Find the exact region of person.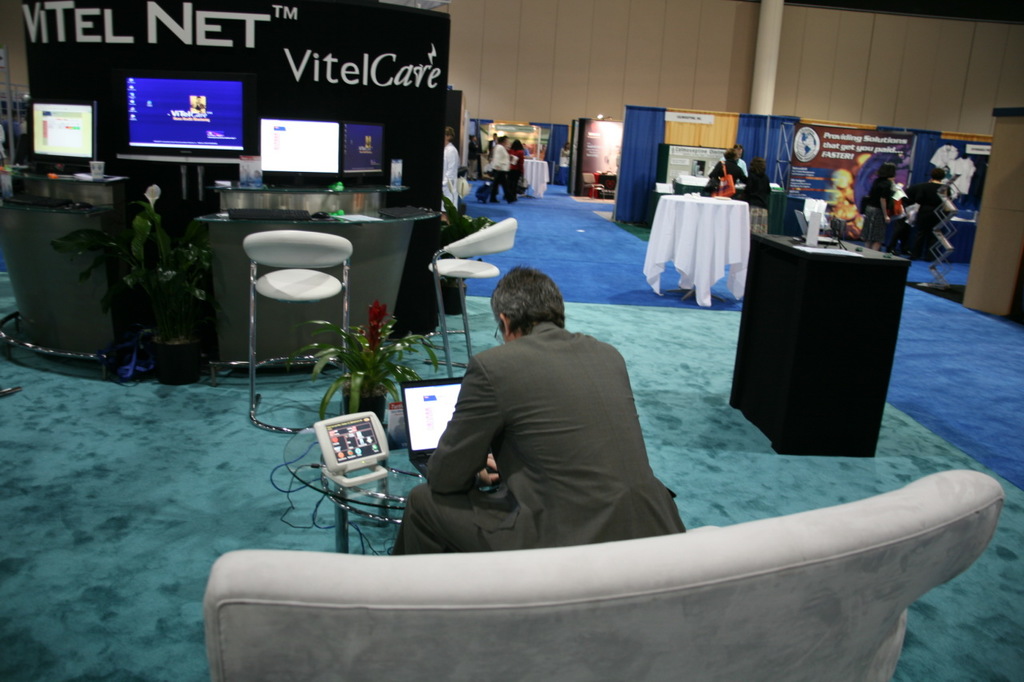
Exact region: pyautogui.locateOnScreen(442, 123, 463, 201).
